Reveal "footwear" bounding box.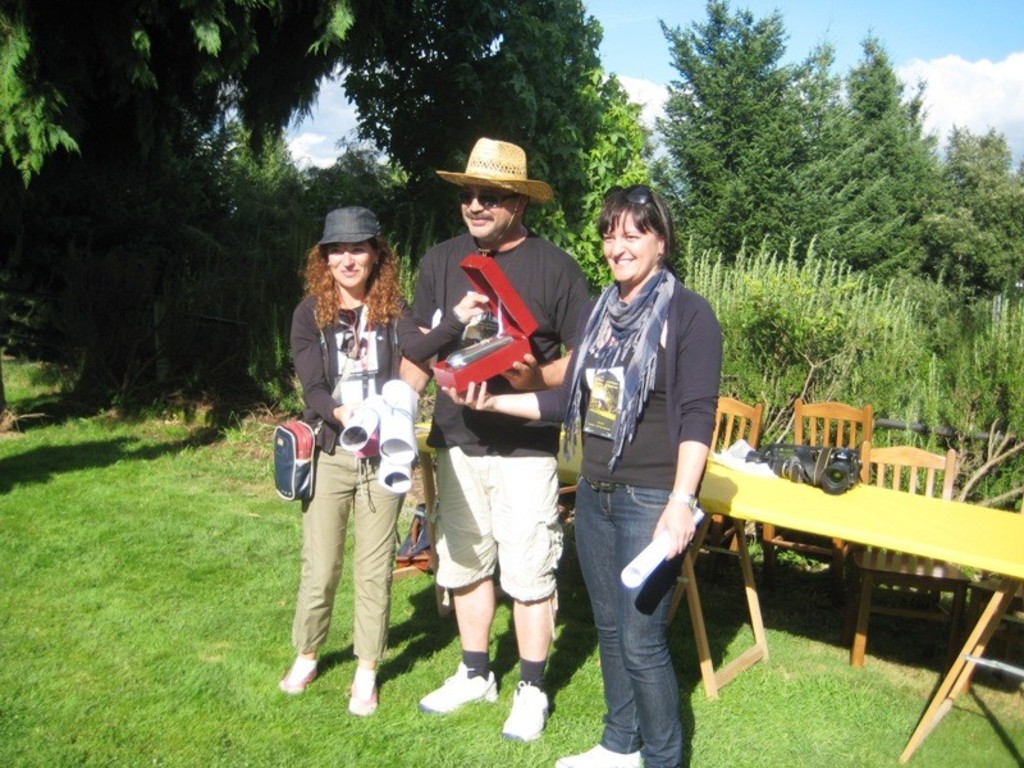
Revealed: (left=278, top=652, right=323, bottom=695).
